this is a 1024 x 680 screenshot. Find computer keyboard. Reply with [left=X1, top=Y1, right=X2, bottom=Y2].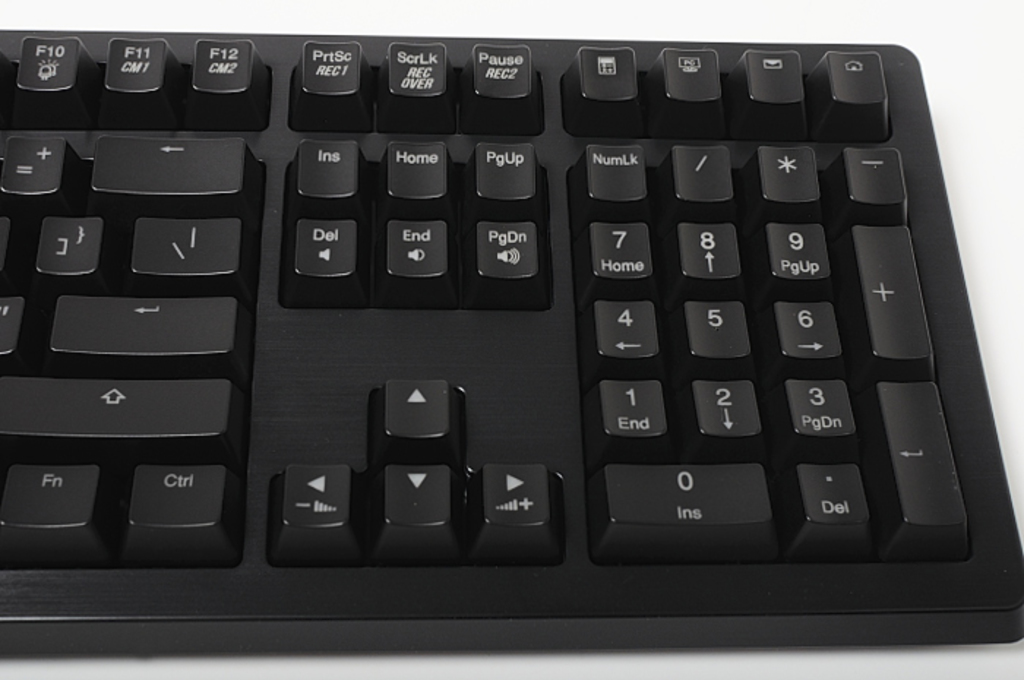
[left=0, top=26, right=1023, bottom=658].
